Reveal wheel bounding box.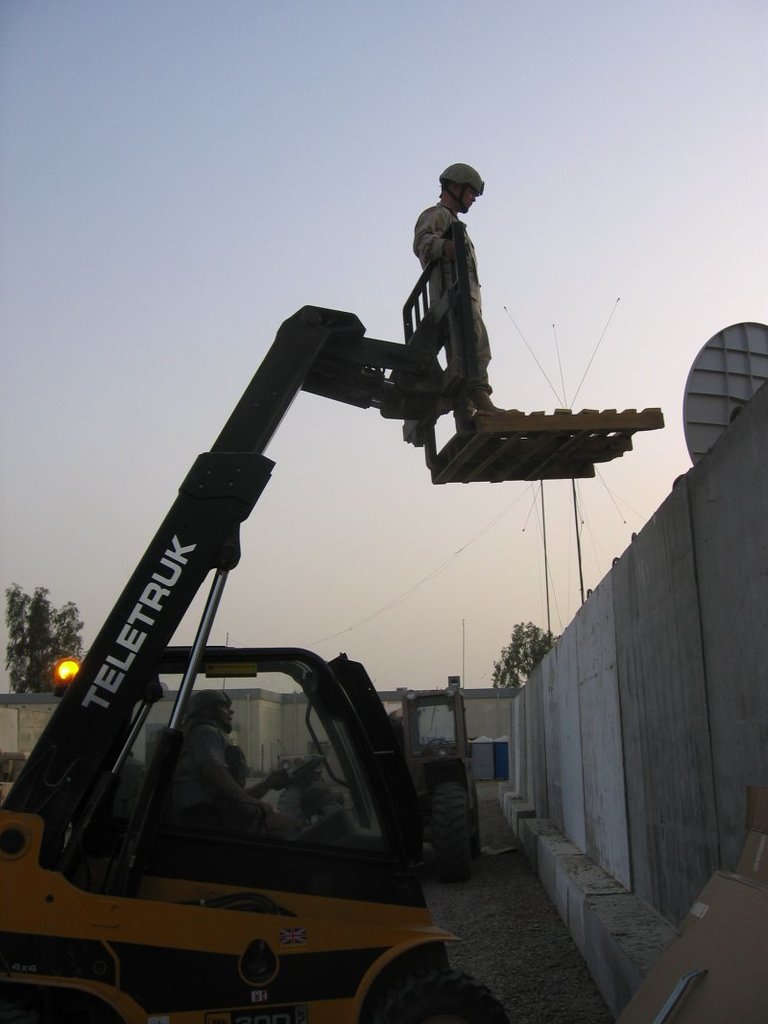
Revealed: (472, 782, 479, 858).
